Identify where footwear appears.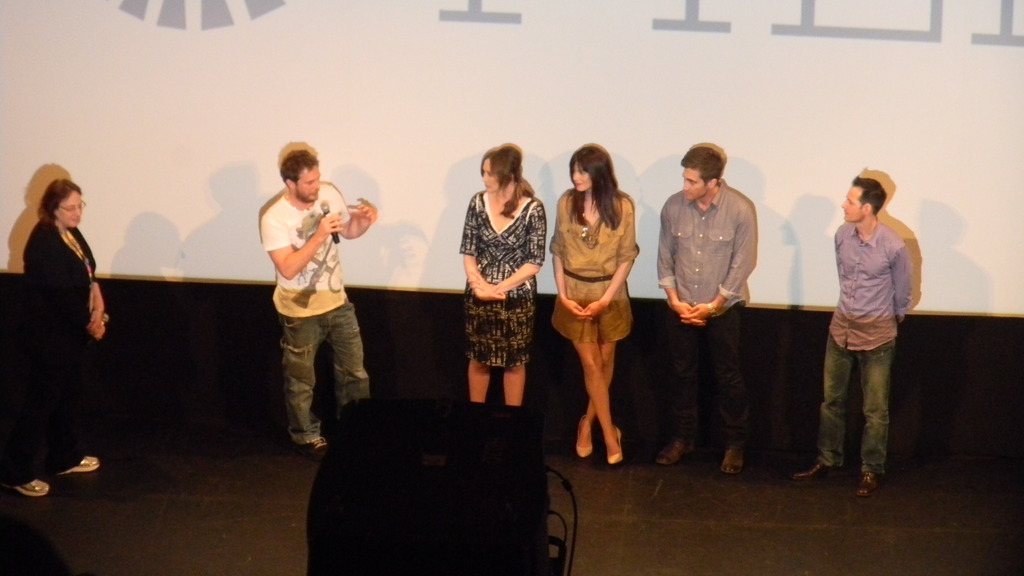
Appears at Rect(721, 445, 749, 476).
